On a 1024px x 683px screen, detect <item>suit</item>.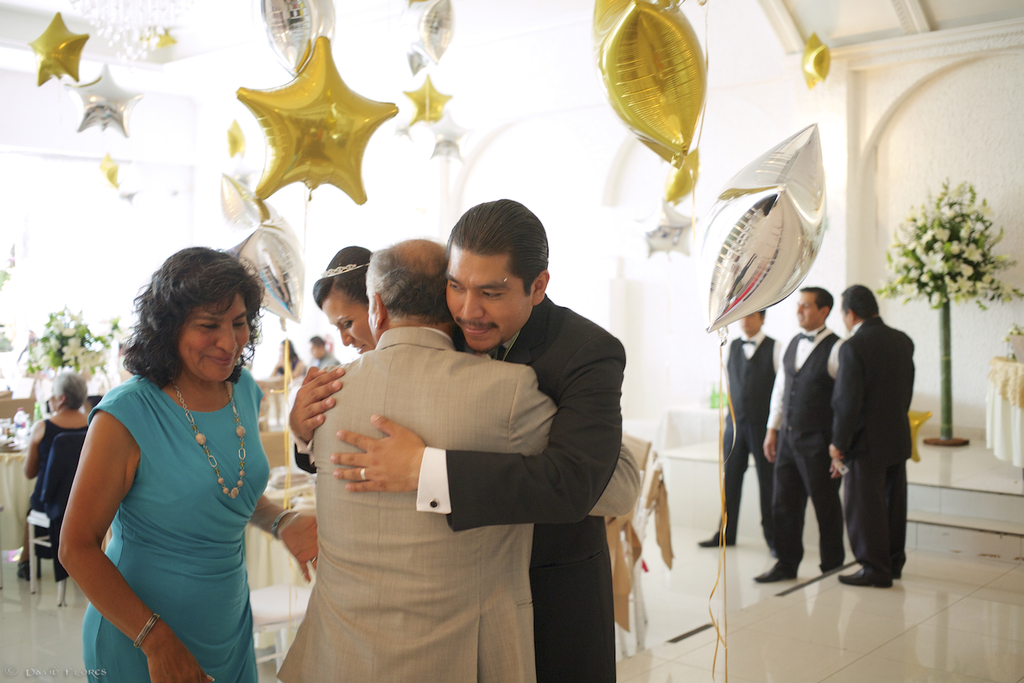
<bbox>294, 295, 627, 682</bbox>.
